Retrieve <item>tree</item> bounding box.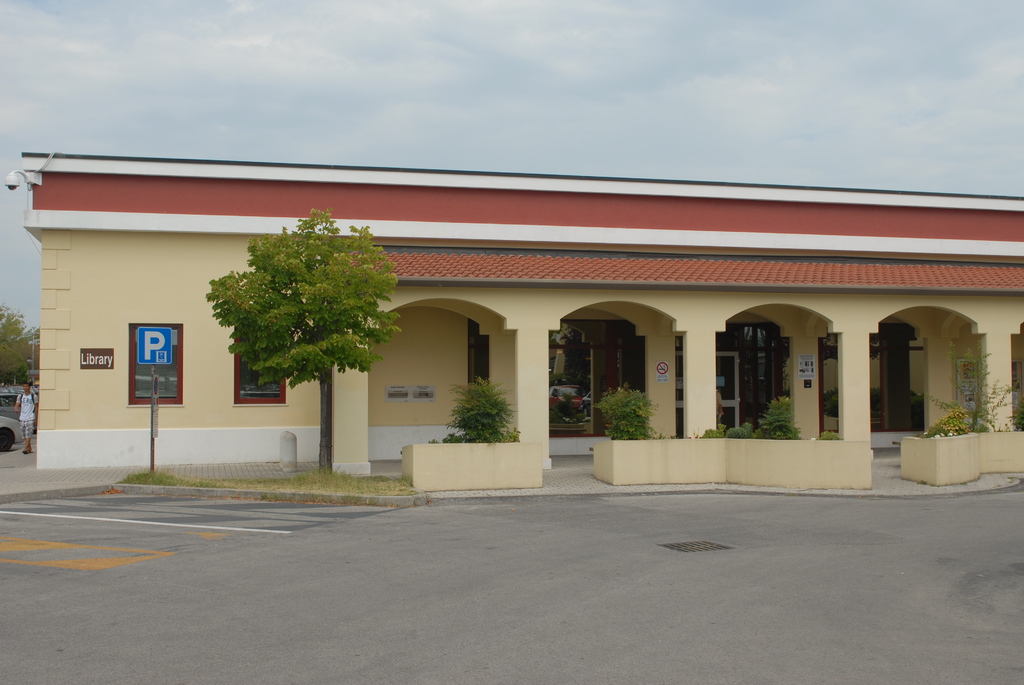
Bounding box: [x1=203, y1=200, x2=403, y2=471].
